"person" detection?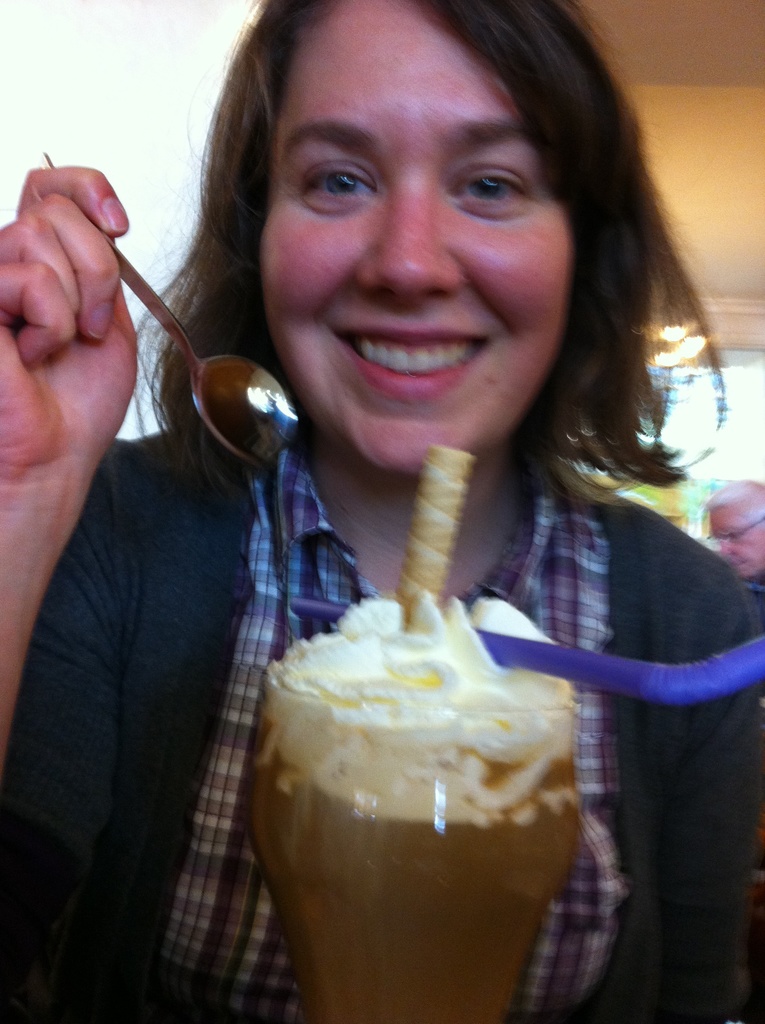
pyautogui.locateOnScreen(118, 26, 743, 945)
